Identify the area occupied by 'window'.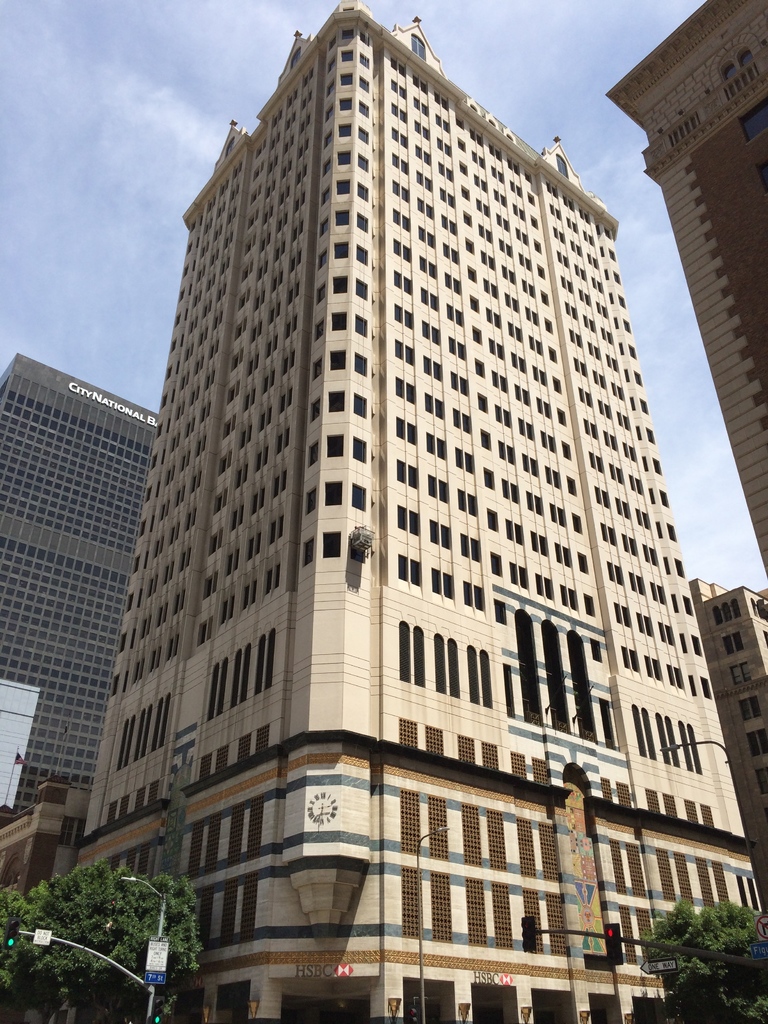
Area: x1=524, y1=168, x2=534, y2=180.
